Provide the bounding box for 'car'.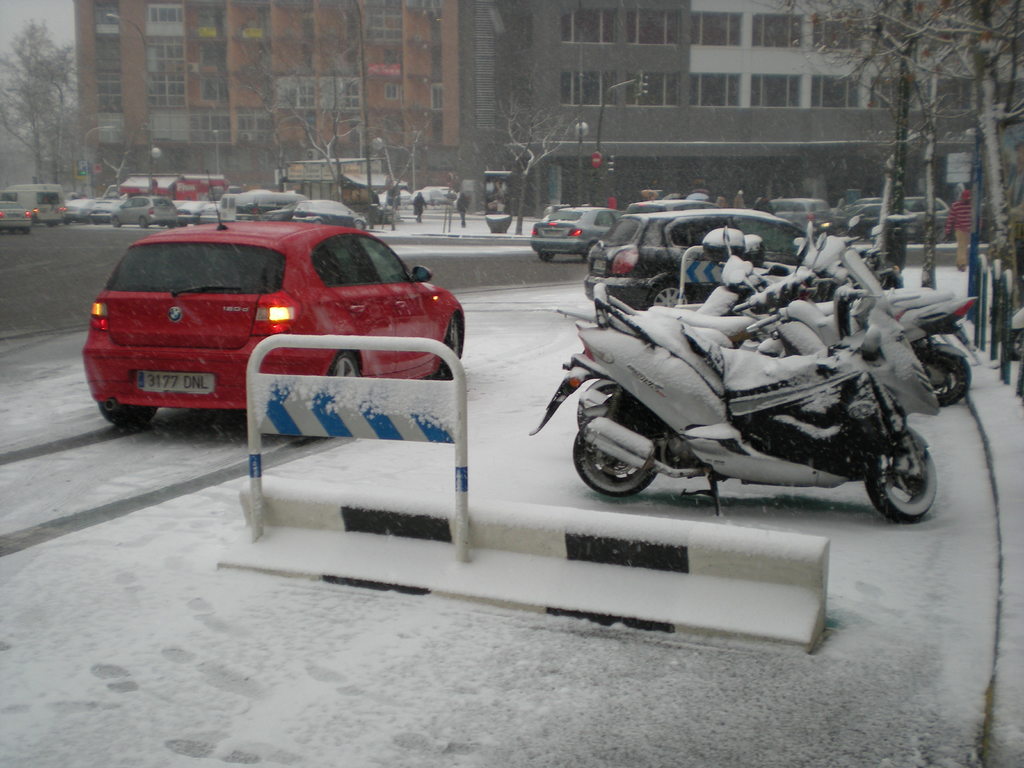
{"left": 844, "top": 193, "right": 950, "bottom": 248}.
